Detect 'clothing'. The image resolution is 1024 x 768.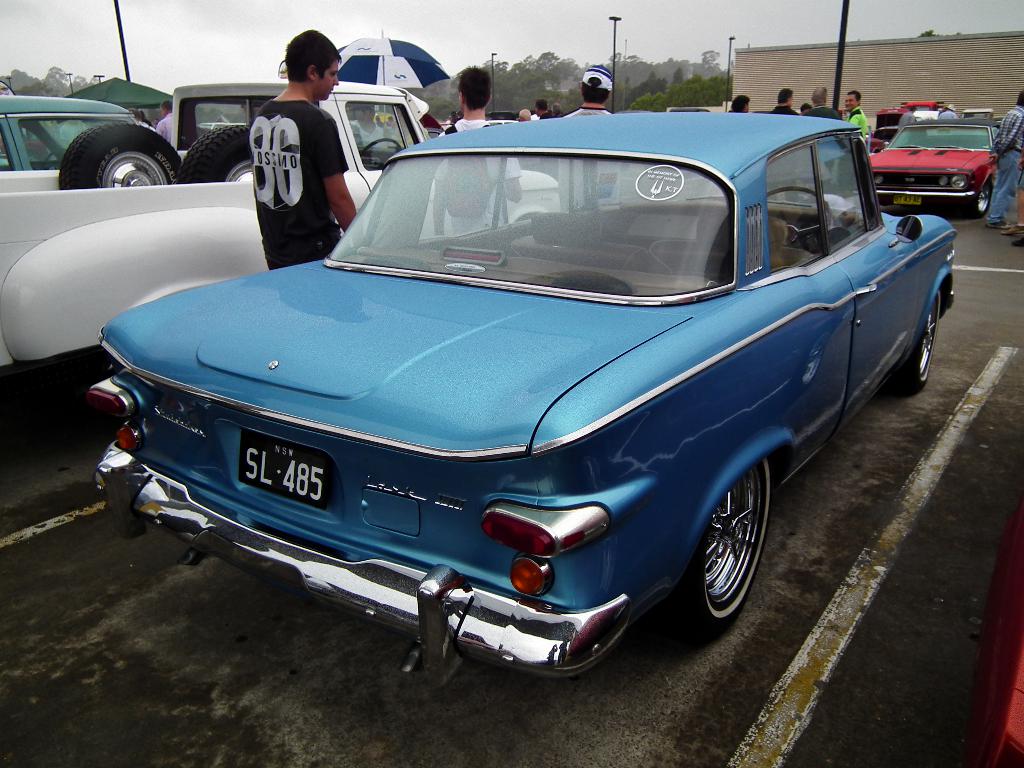
[left=430, top=96, right=521, bottom=235].
